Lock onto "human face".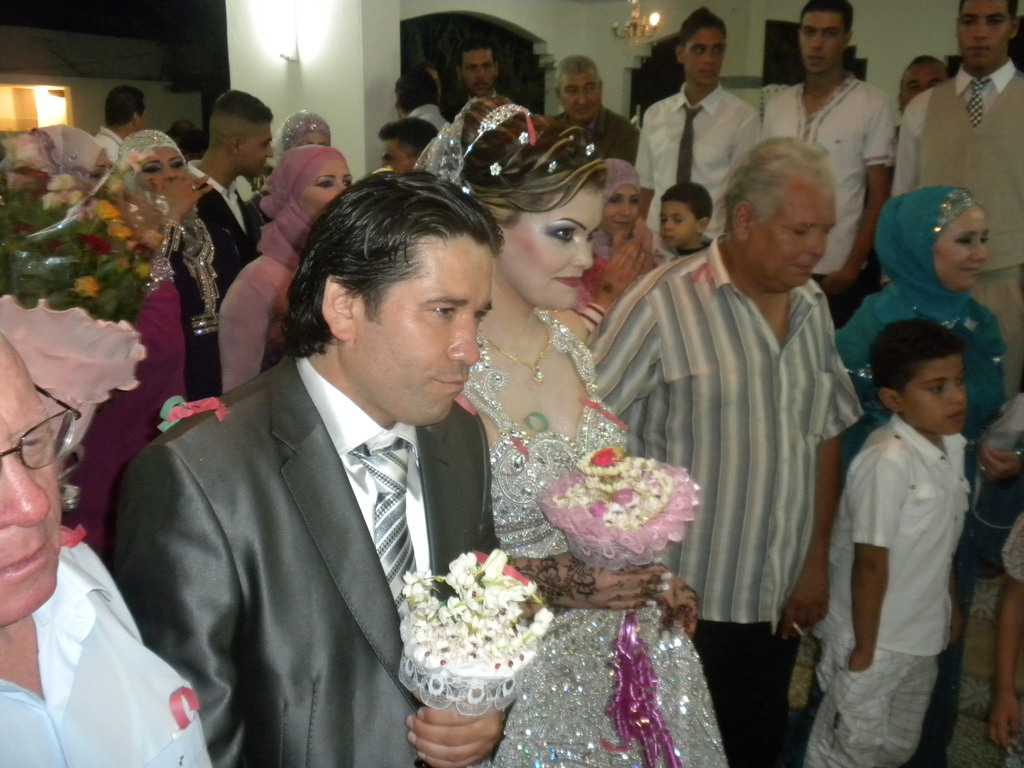
Locked: detection(140, 103, 147, 128).
